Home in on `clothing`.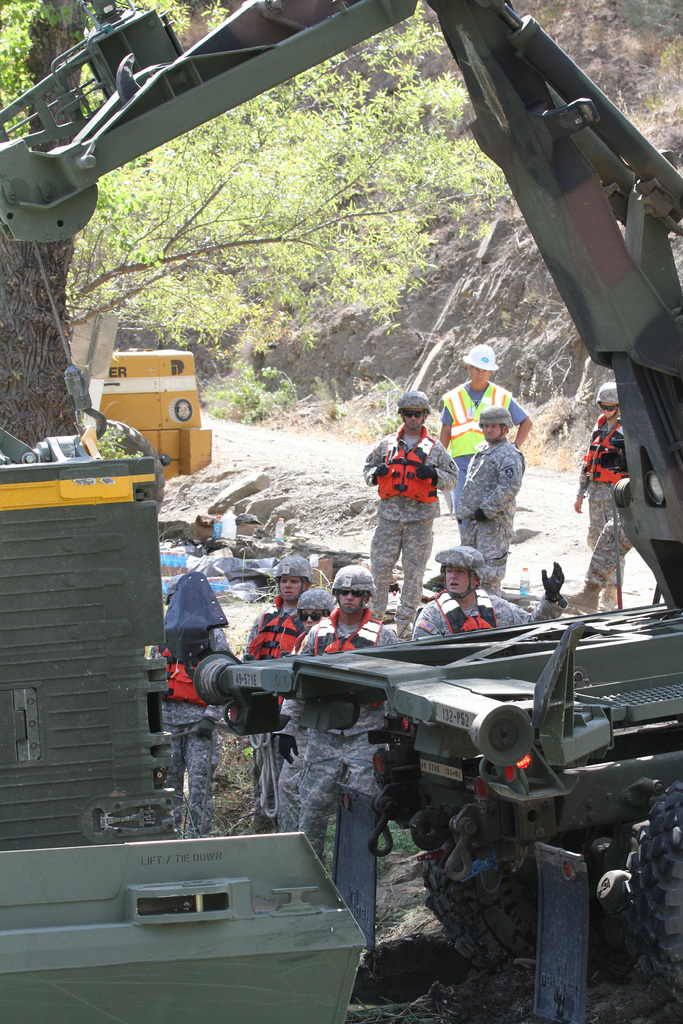
Homed in at [570, 424, 613, 510].
